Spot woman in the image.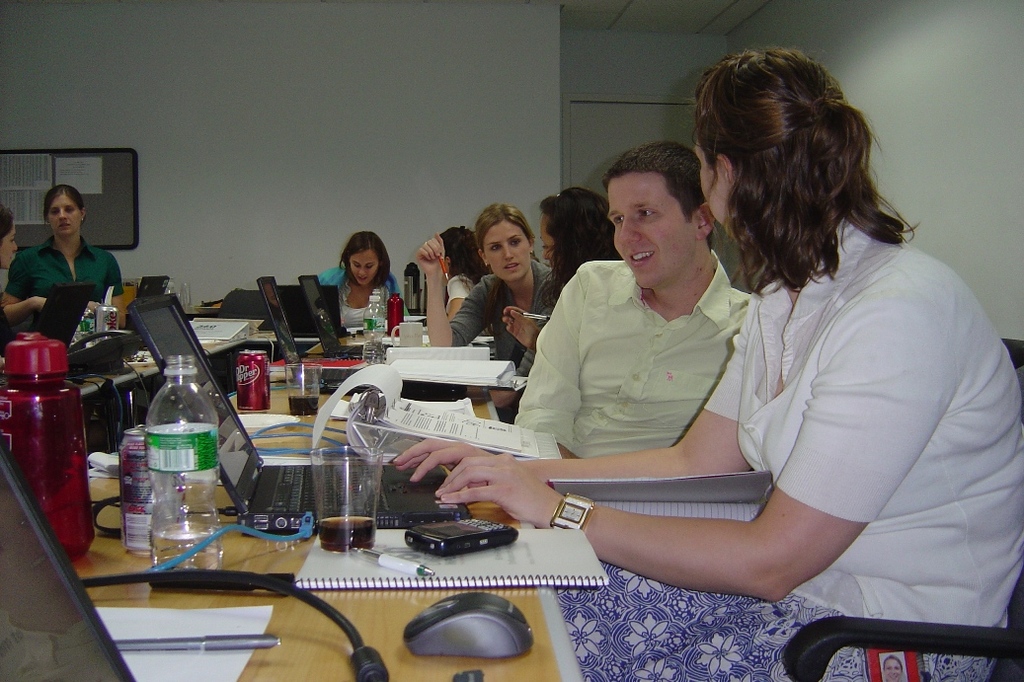
woman found at select_region(503, 189, 624, 376).
